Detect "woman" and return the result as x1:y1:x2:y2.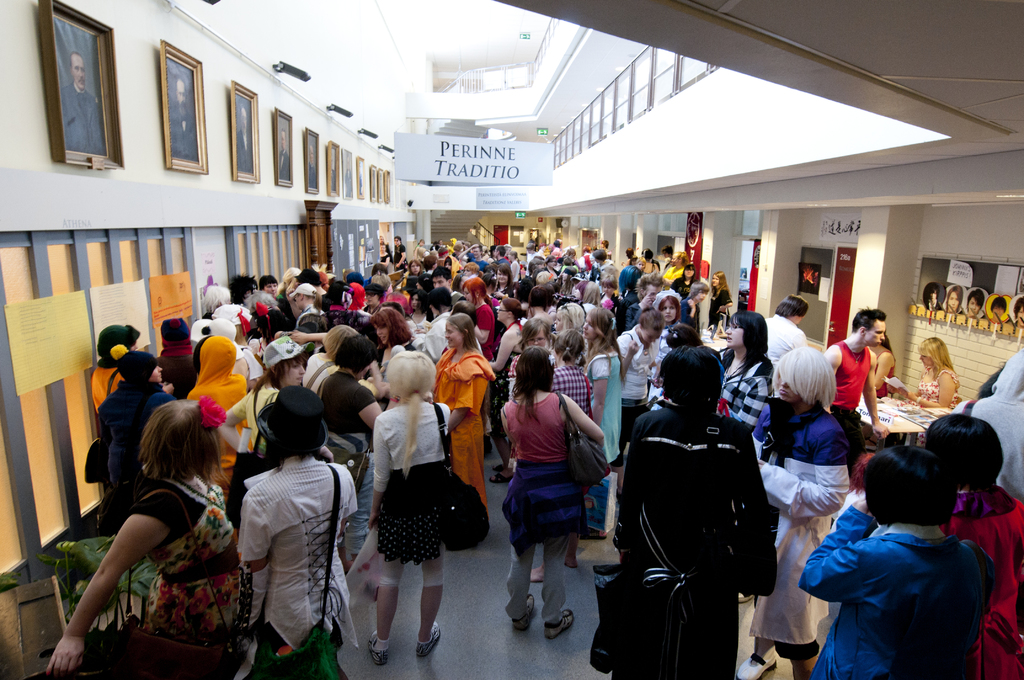
203:283:232:314.
